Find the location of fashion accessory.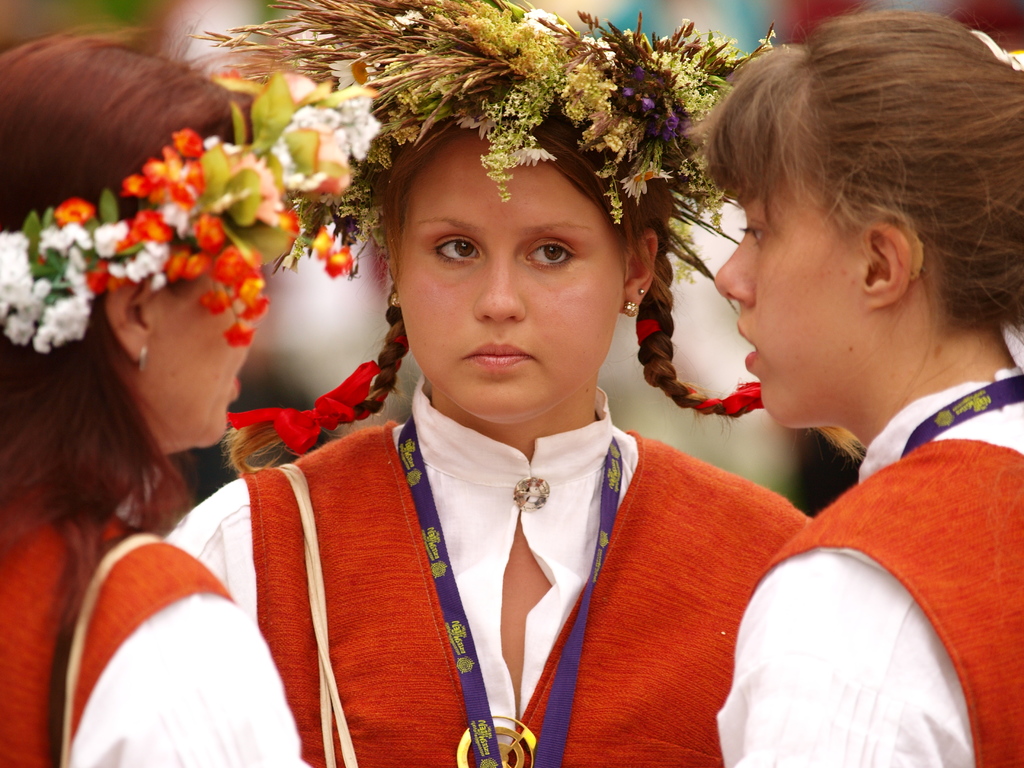
Location: bbox=[0, 76, 357, 349].
